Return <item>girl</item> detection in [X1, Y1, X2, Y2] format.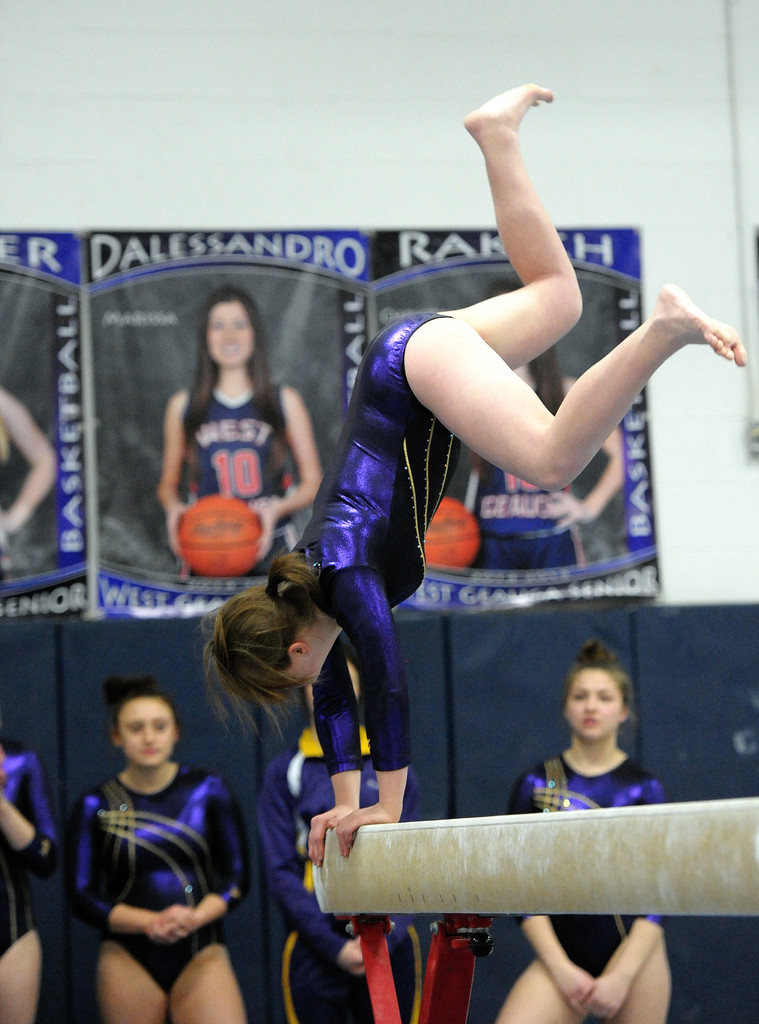
[496, 634, 677, 1023].
